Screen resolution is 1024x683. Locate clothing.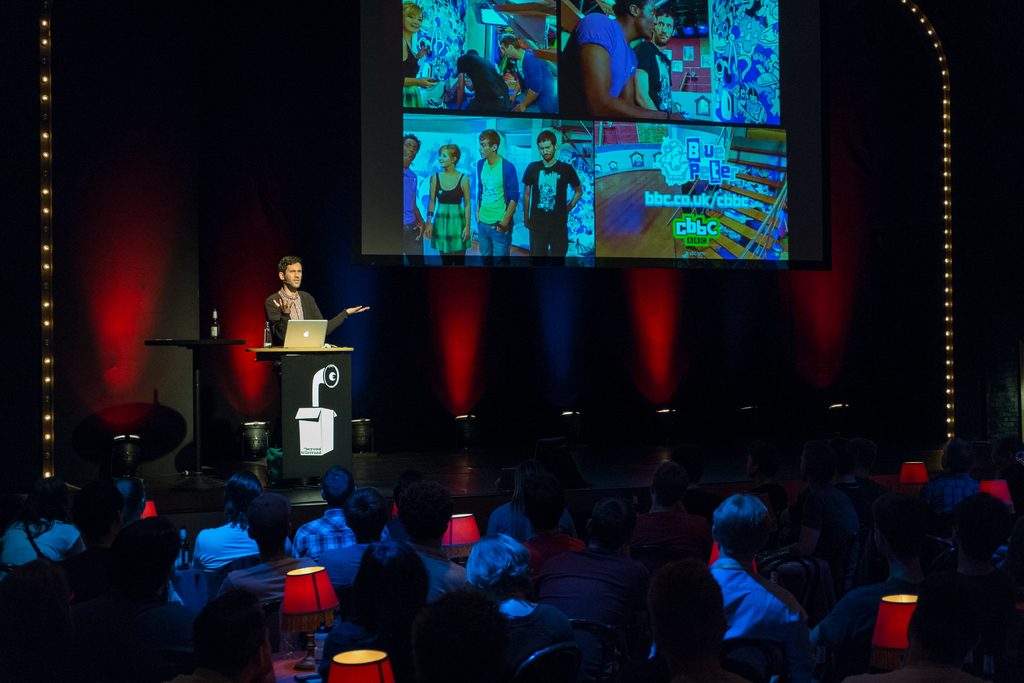
{"left": 263, "top": 288, "right": 351, "bottom": 340}.
